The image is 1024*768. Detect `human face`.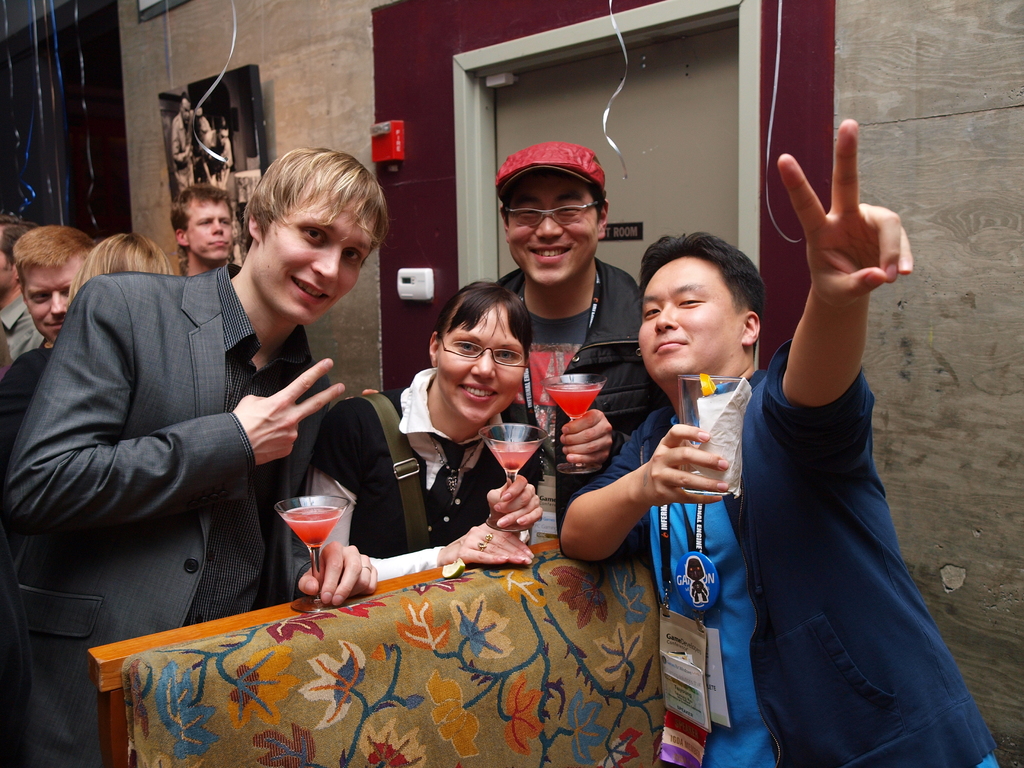
Detection: box(261, 188, 367, 321).
